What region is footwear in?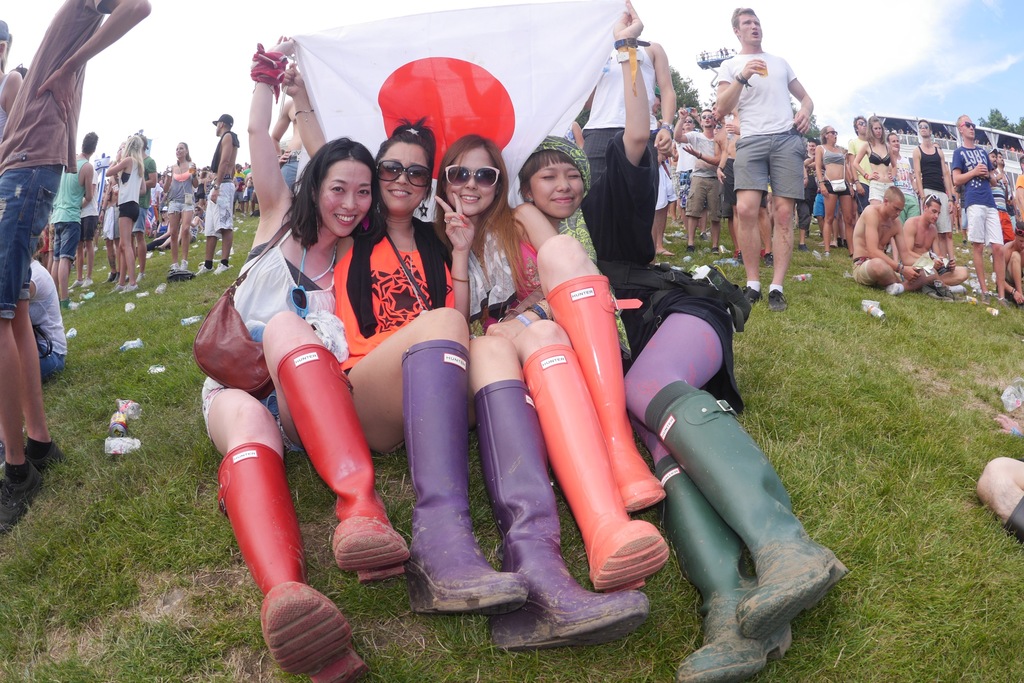
x1=327, y1=505, x2=397, y2=593.
